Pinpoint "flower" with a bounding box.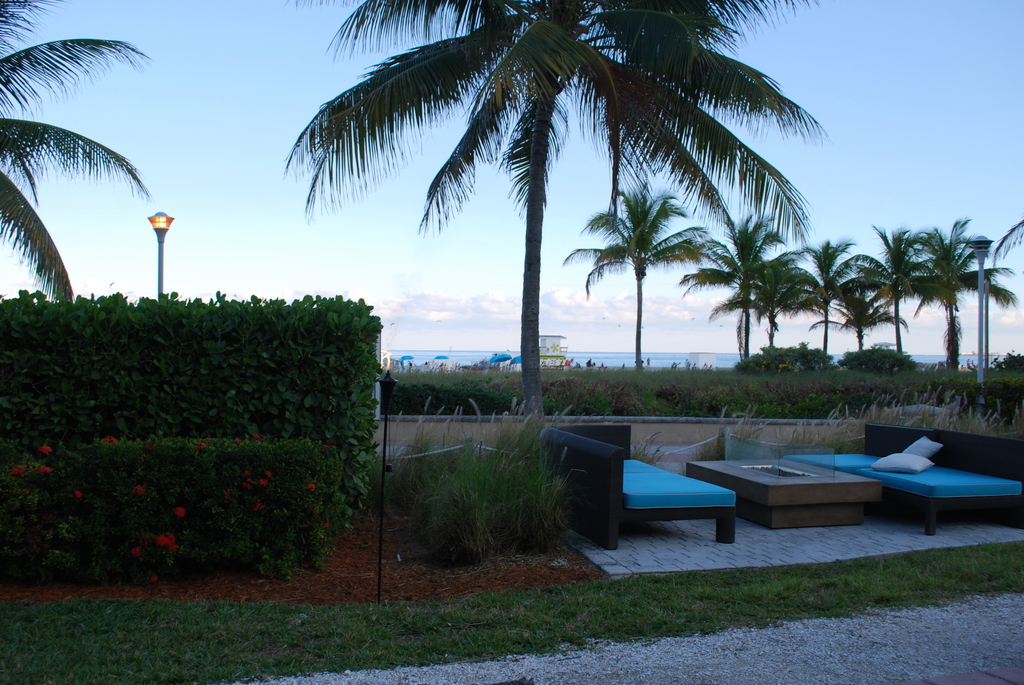
l=307, t=480, r=316, b=492.
